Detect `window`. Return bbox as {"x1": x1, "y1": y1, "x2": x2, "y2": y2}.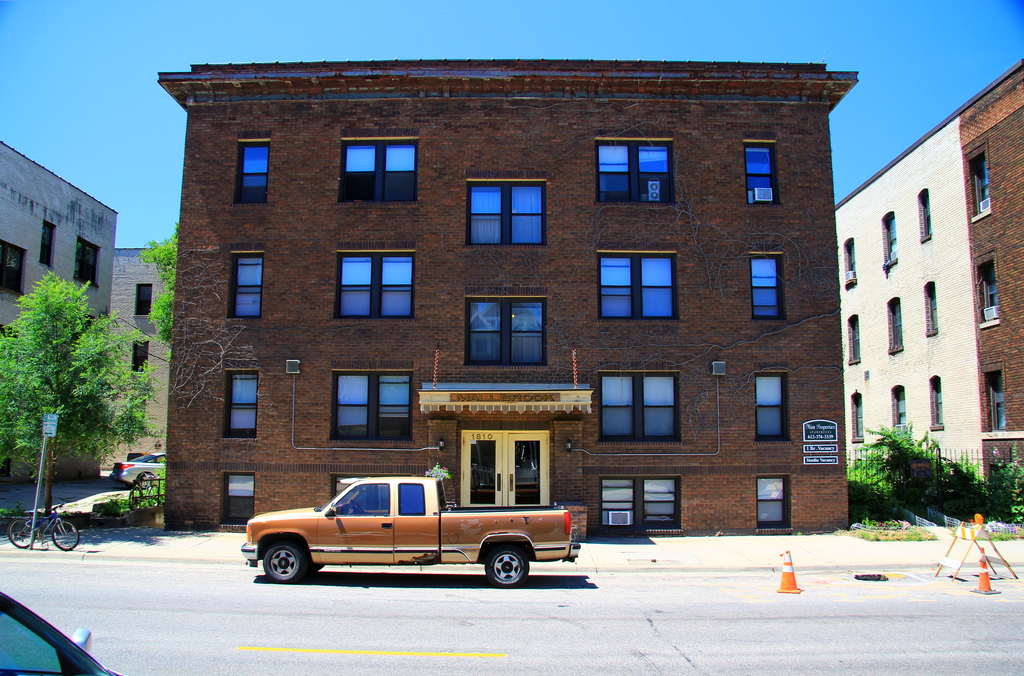
{"x1": 976, "y1": 252, "x2": 1001, "y2": 338}.
